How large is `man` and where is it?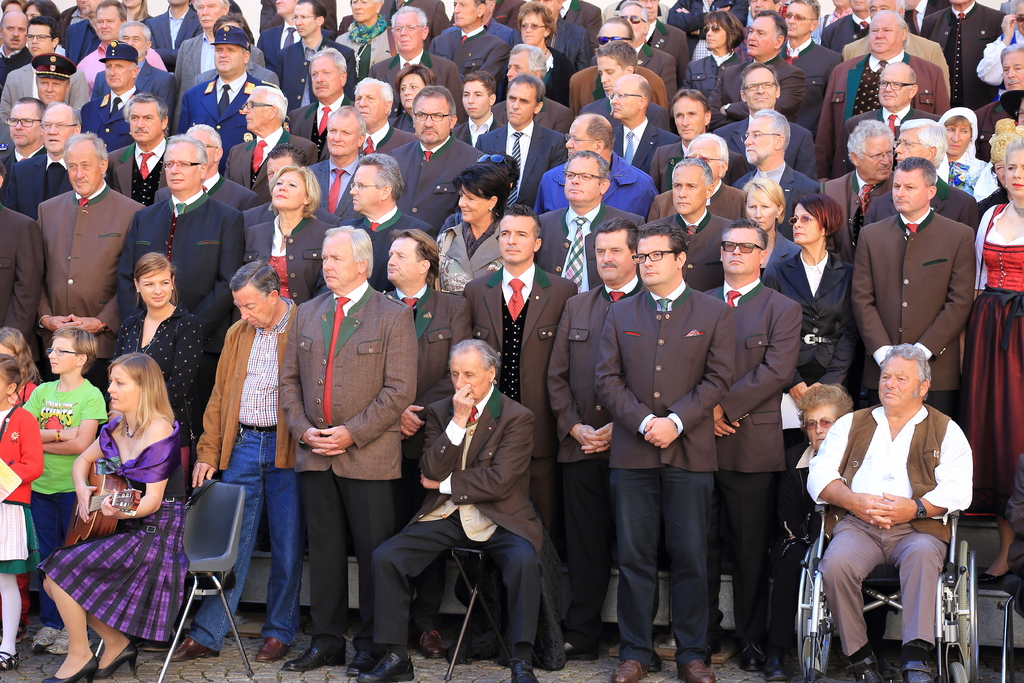
Bounding box: rect(808, 343, 977, 682).
